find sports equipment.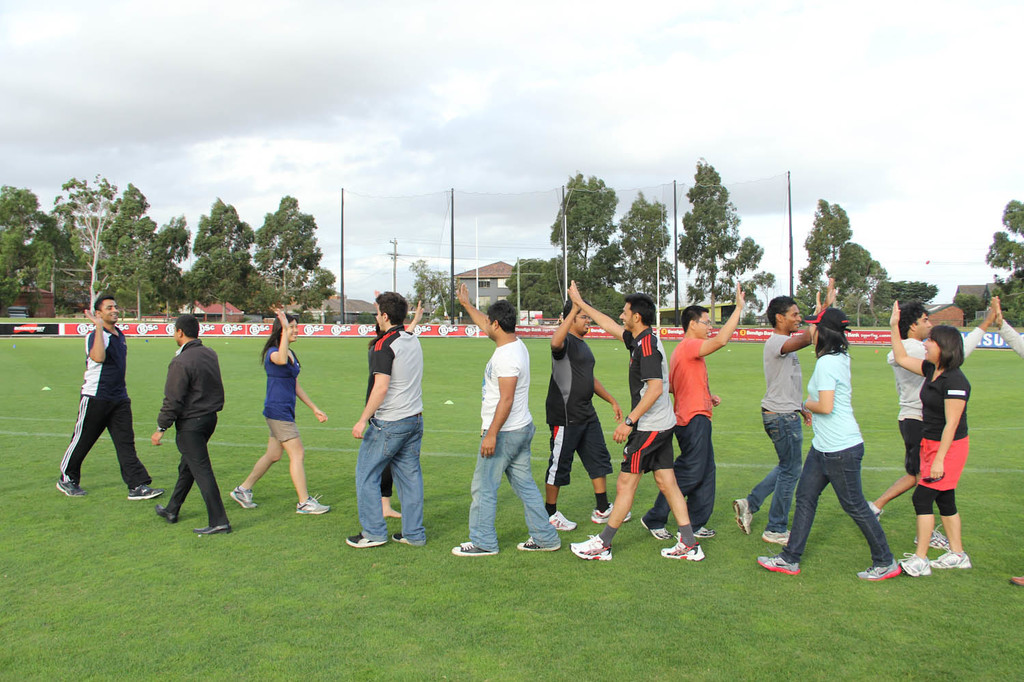
<box>933,548,973,569</box>.
